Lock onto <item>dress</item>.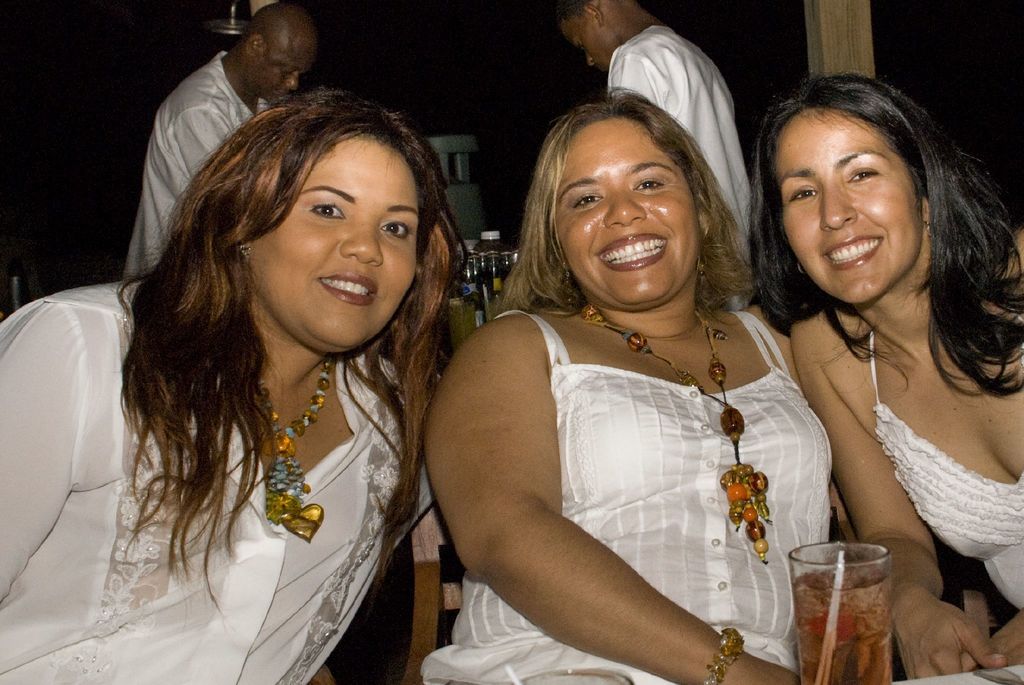
Locked: 874 324 1023 618.
